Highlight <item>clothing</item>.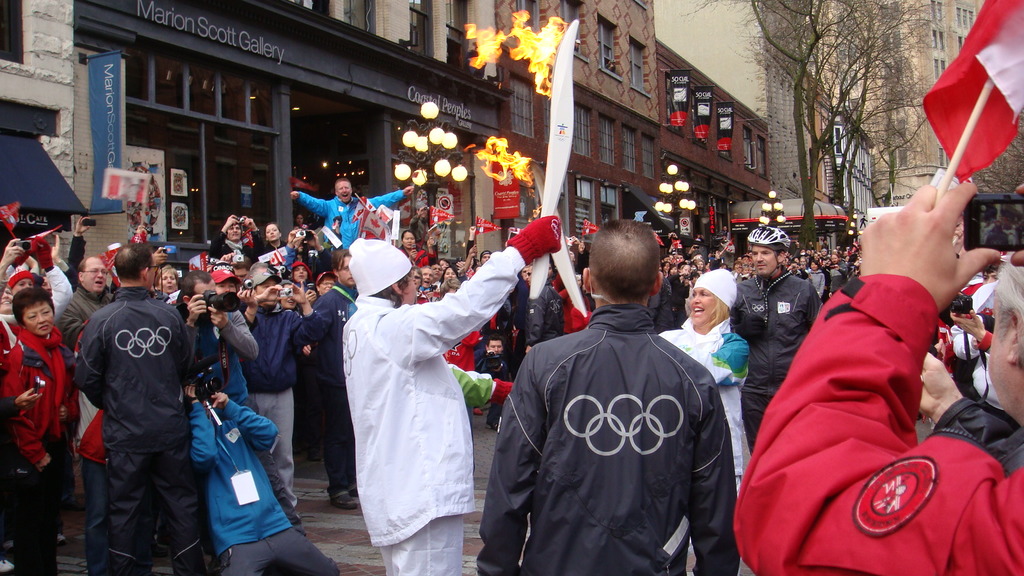
Highlighted region: [left=661, top=322, right=760, bottom=502].
